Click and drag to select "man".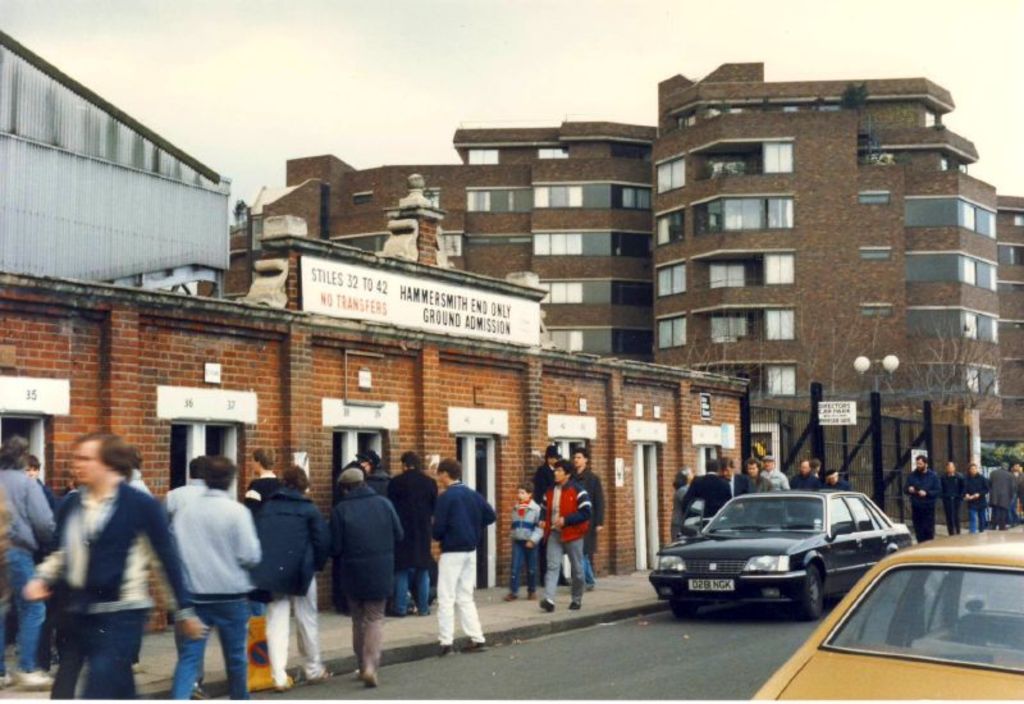
Selection: 0 443 56 690.
